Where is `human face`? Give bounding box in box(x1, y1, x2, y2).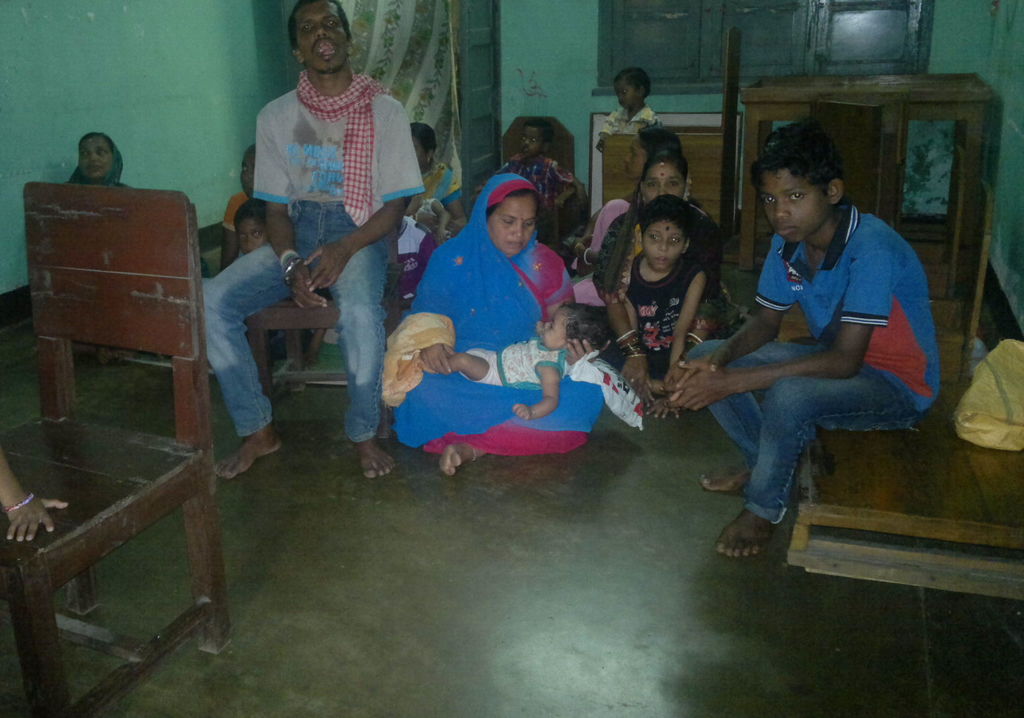
box(489, 197, 538, 259).
